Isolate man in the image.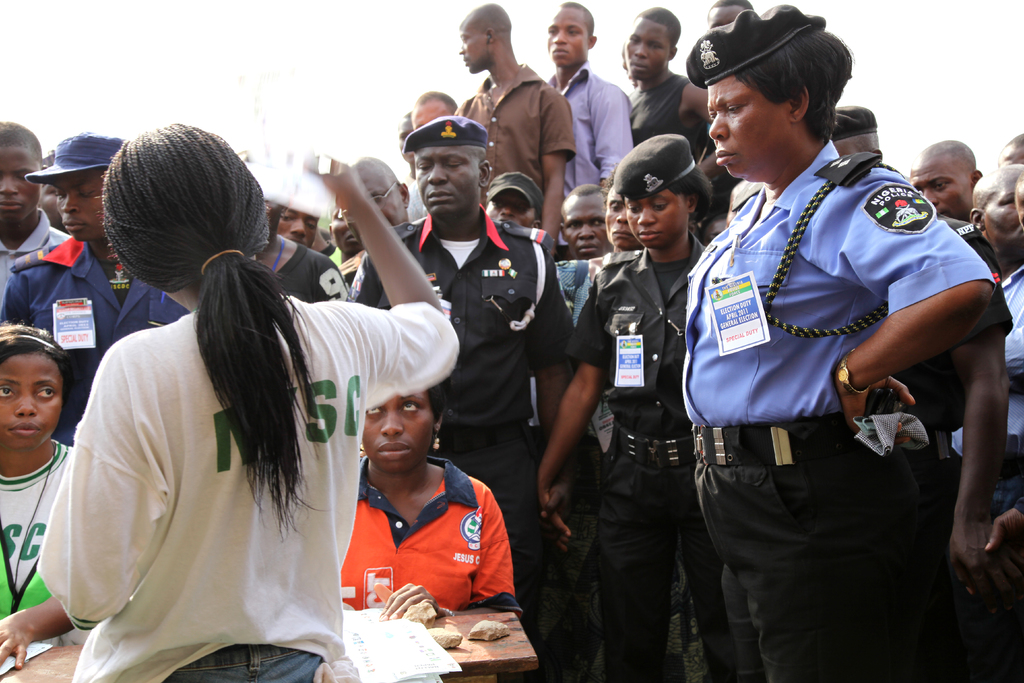
Isolated region: [left=408, top=88, right=460, bottom=135].
